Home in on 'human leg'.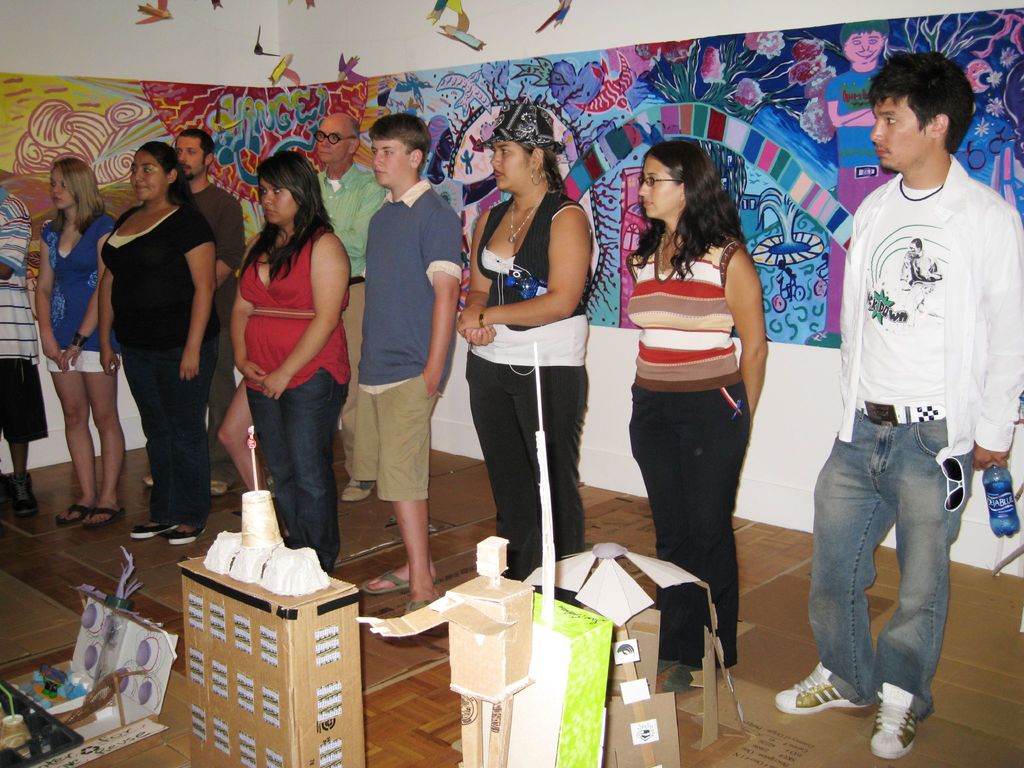
Homed in at 246:385:294:504.
